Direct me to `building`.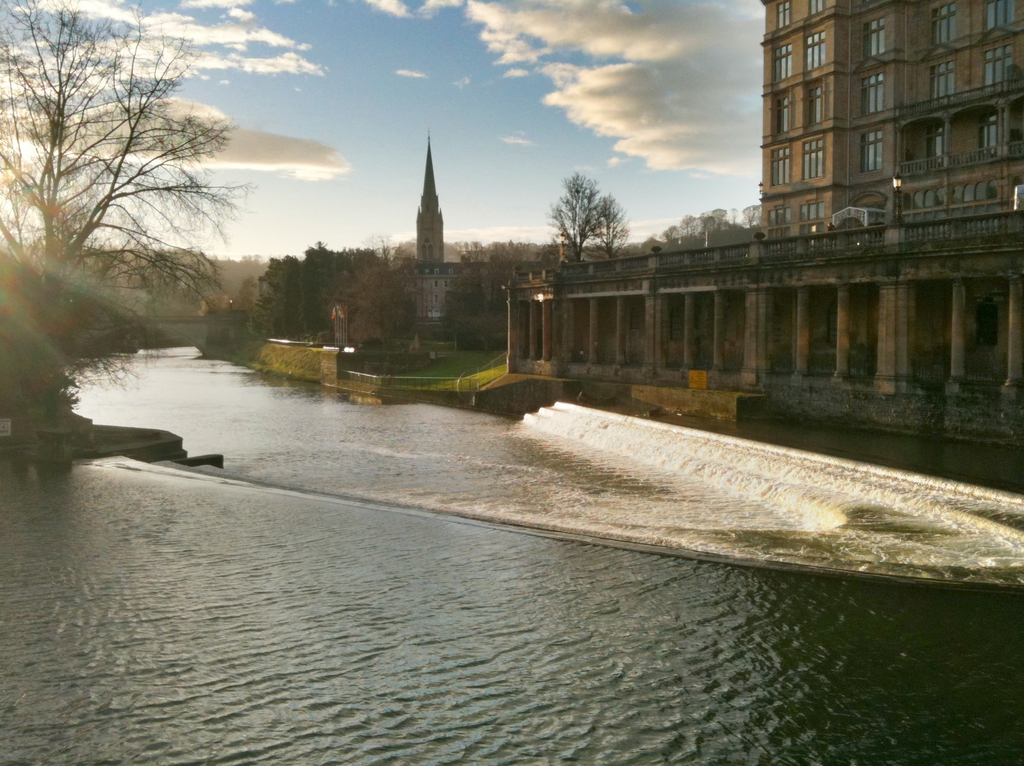
Direction: [x1=389, y1=132, x2=552, y2=323].
